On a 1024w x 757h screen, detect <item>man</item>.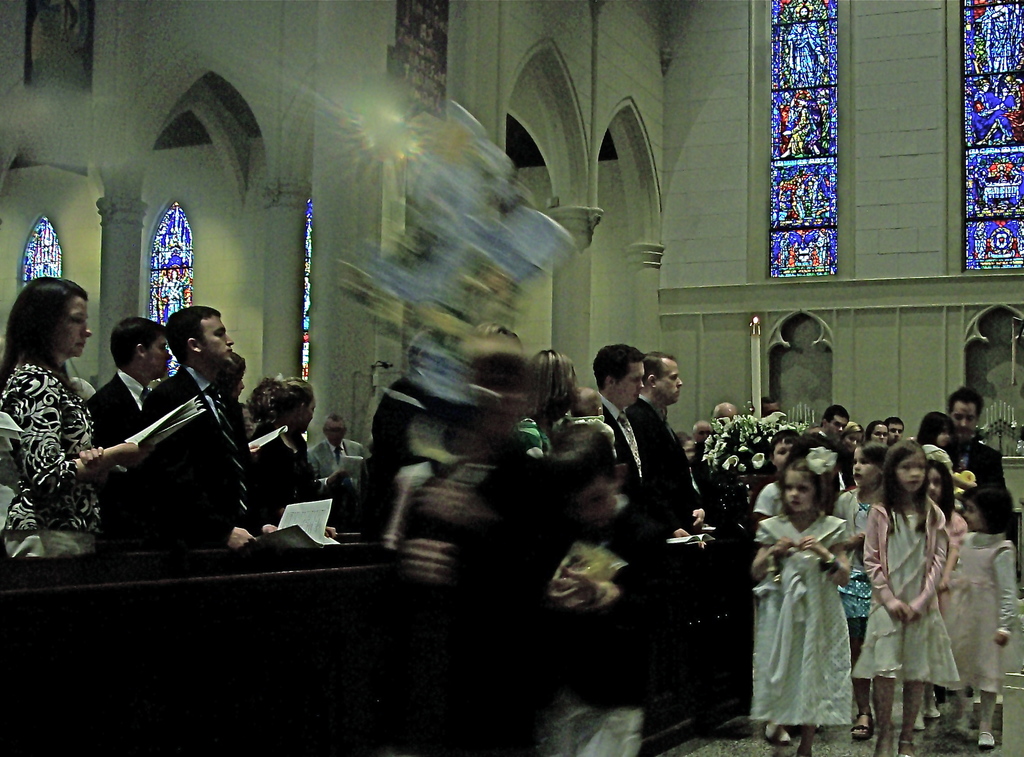
{"left": 86, "top": 313, "right": 175, "bottom": 494}.
